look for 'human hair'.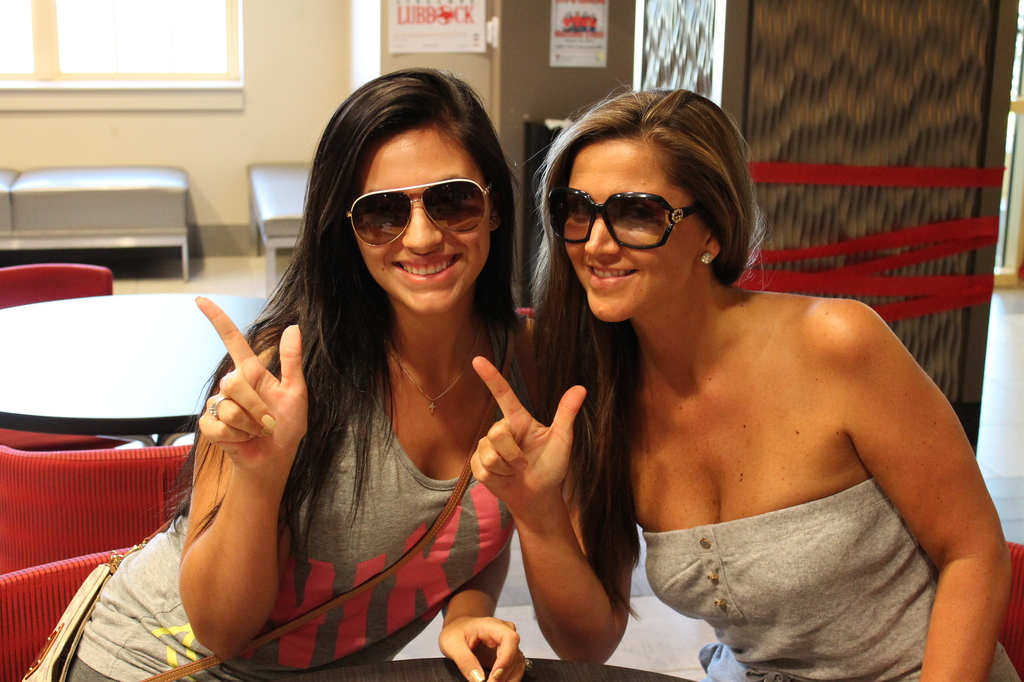
Found: 167,65,527,572.
